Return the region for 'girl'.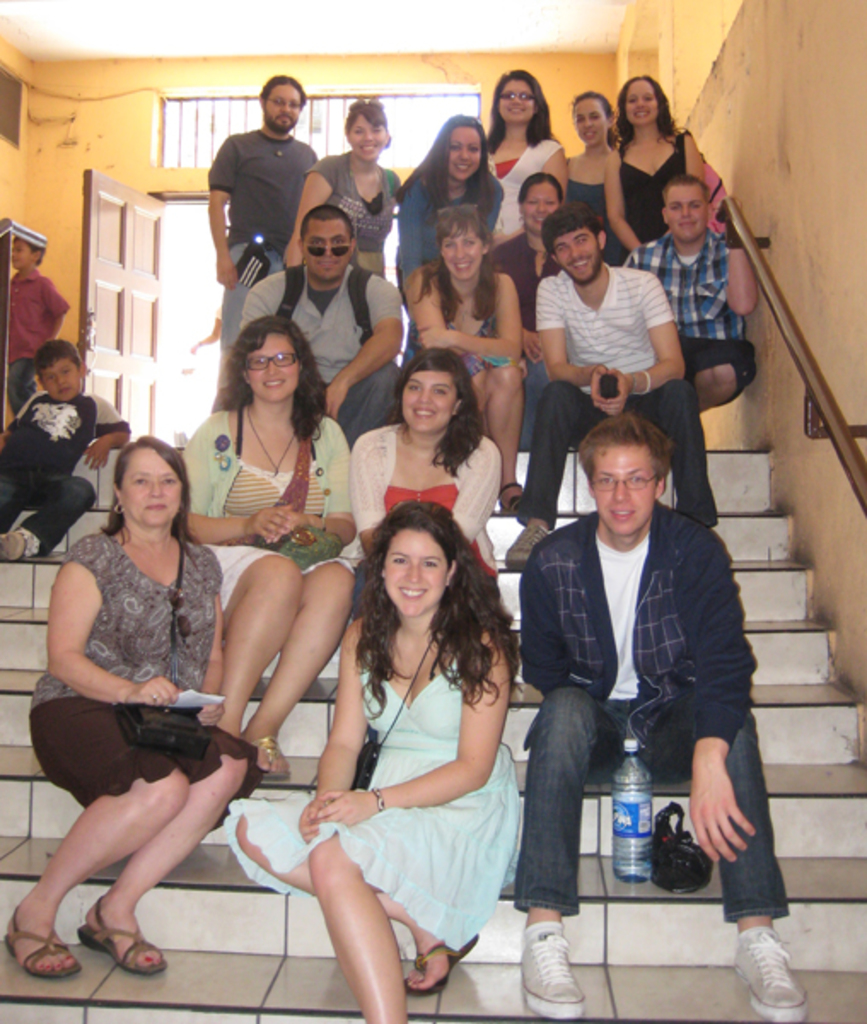
x1=225 y1=493 x2=515 y2=1022.
